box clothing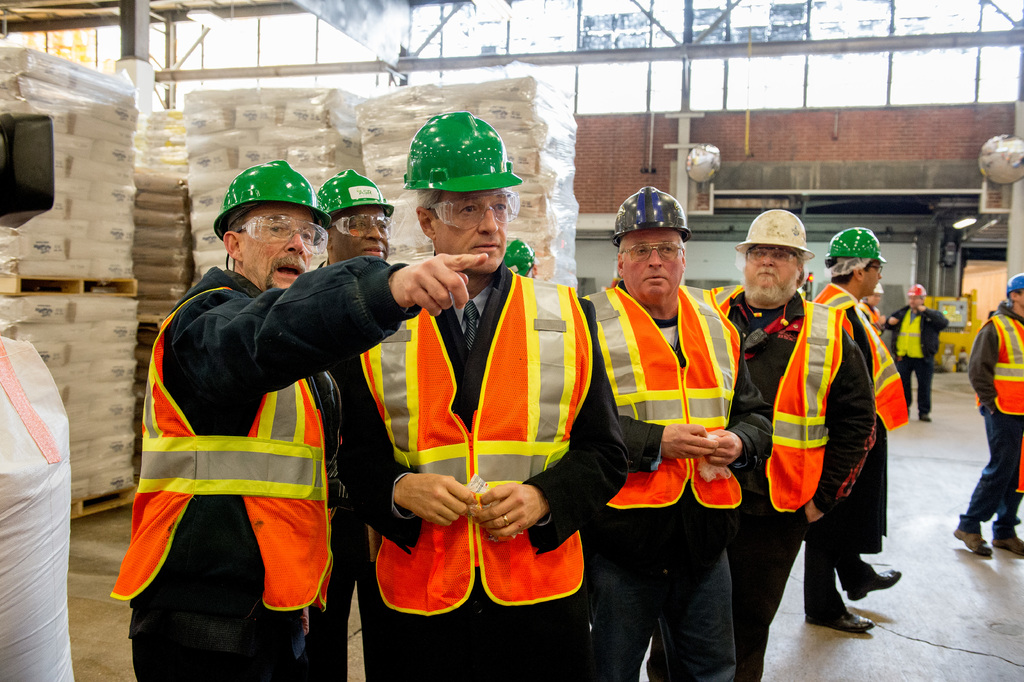
rect(121, 211, 379, 661)
